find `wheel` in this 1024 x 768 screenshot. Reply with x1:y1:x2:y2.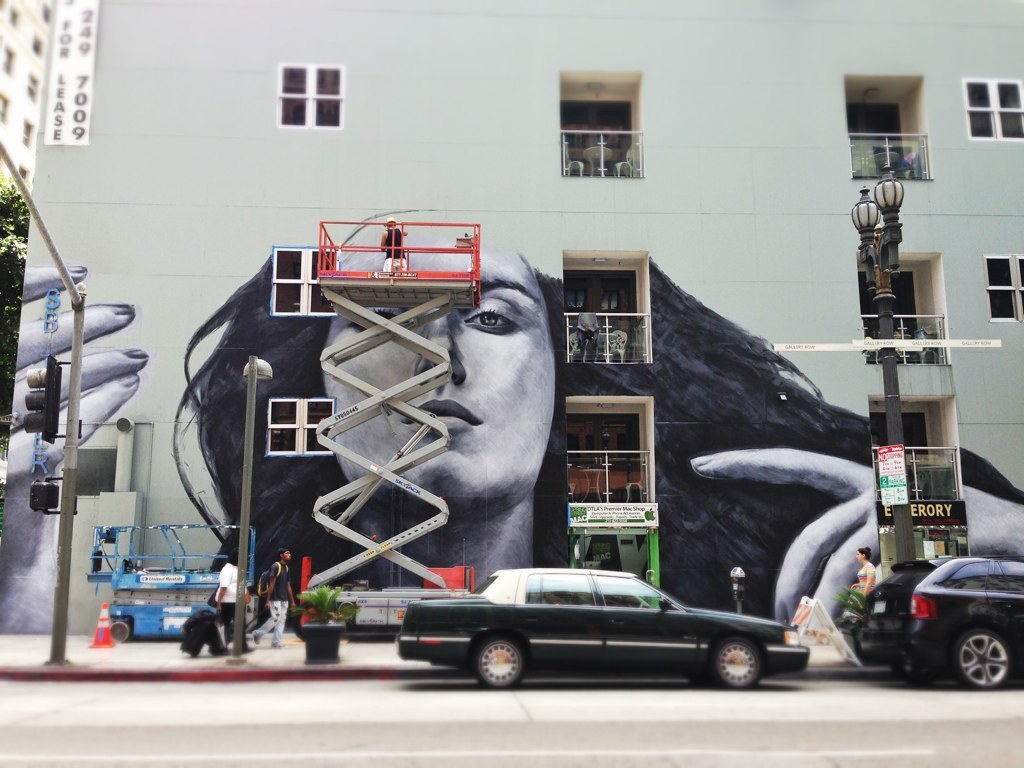
710:636:765:692.
